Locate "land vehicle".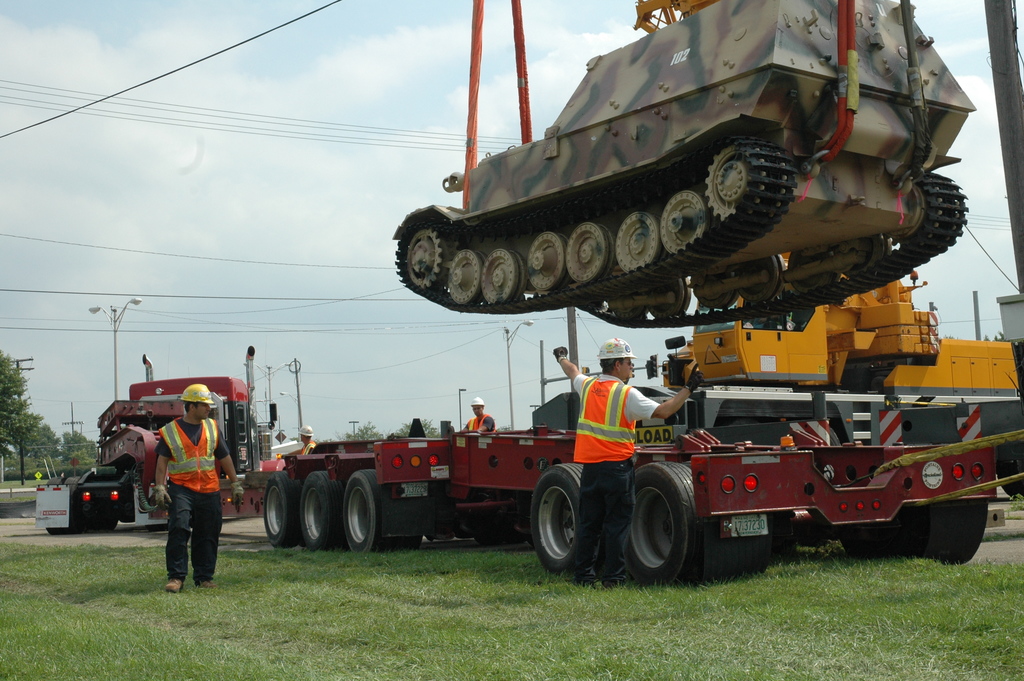
Bounding box: 38:347:282:536.
